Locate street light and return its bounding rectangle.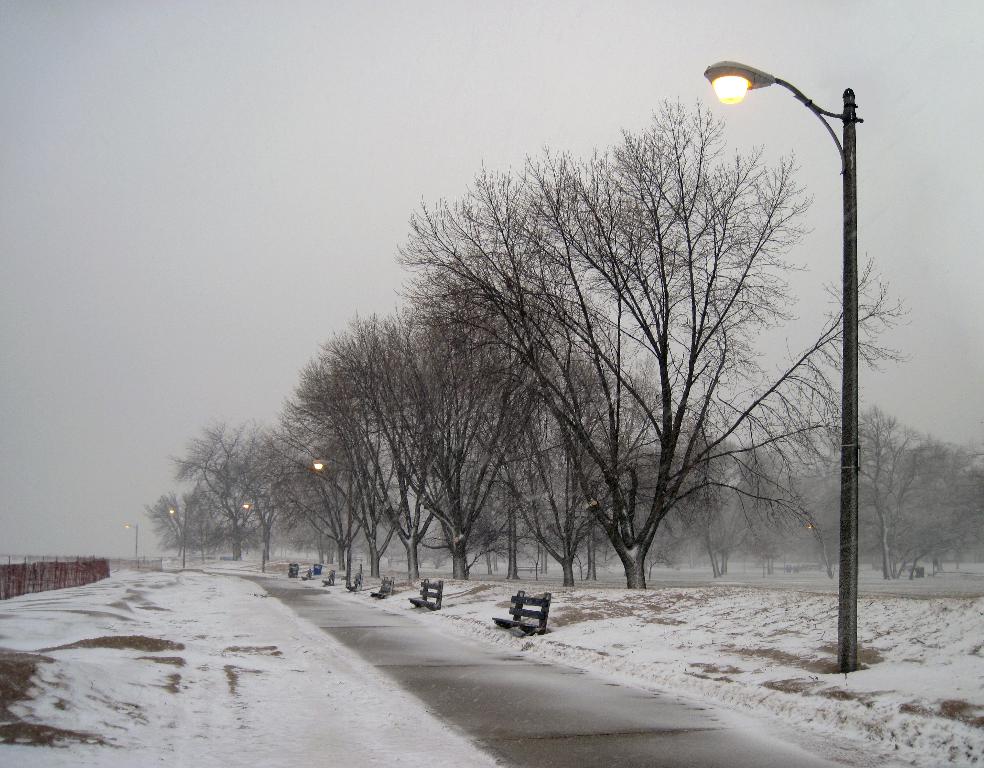
box=[126, 519, 140, 559].
